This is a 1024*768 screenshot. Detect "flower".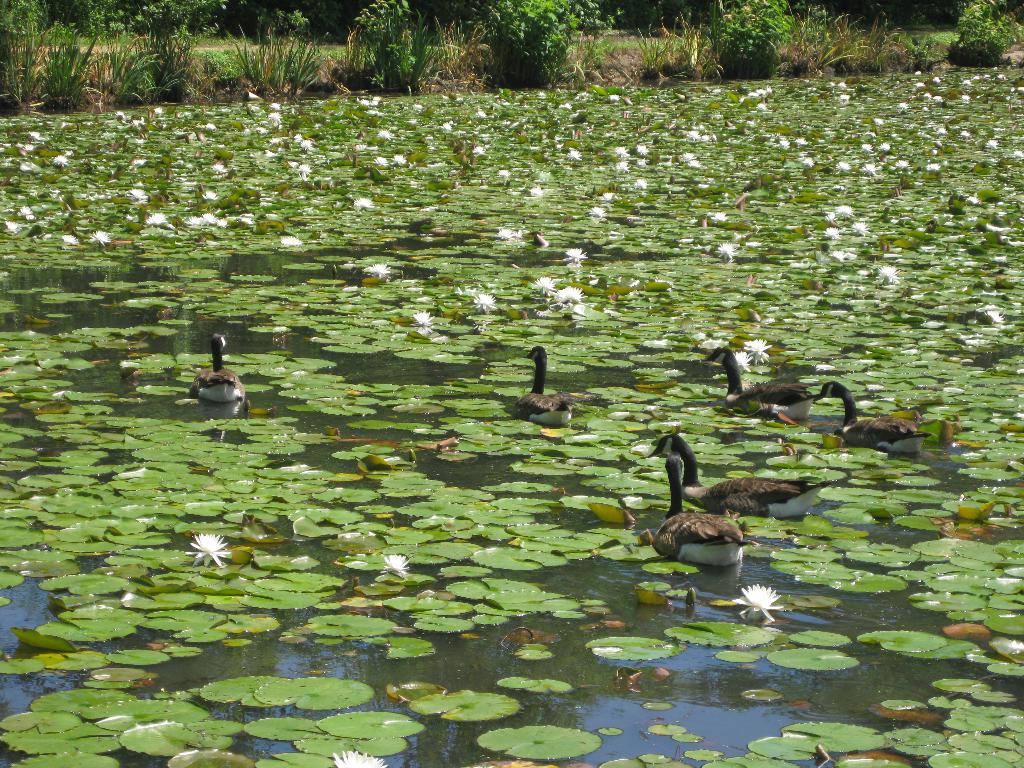
[x1=378, y1=129, x2=392, y2=140].
